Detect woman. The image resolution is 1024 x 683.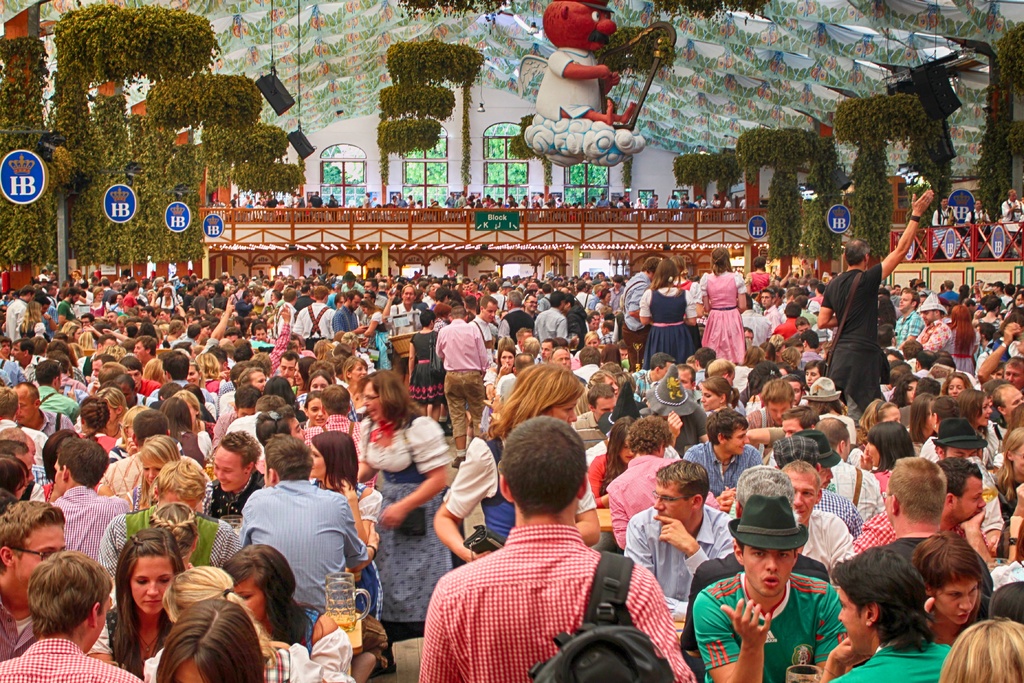
pyautogui.locateOnScreen(307, 434, 384, 625).
